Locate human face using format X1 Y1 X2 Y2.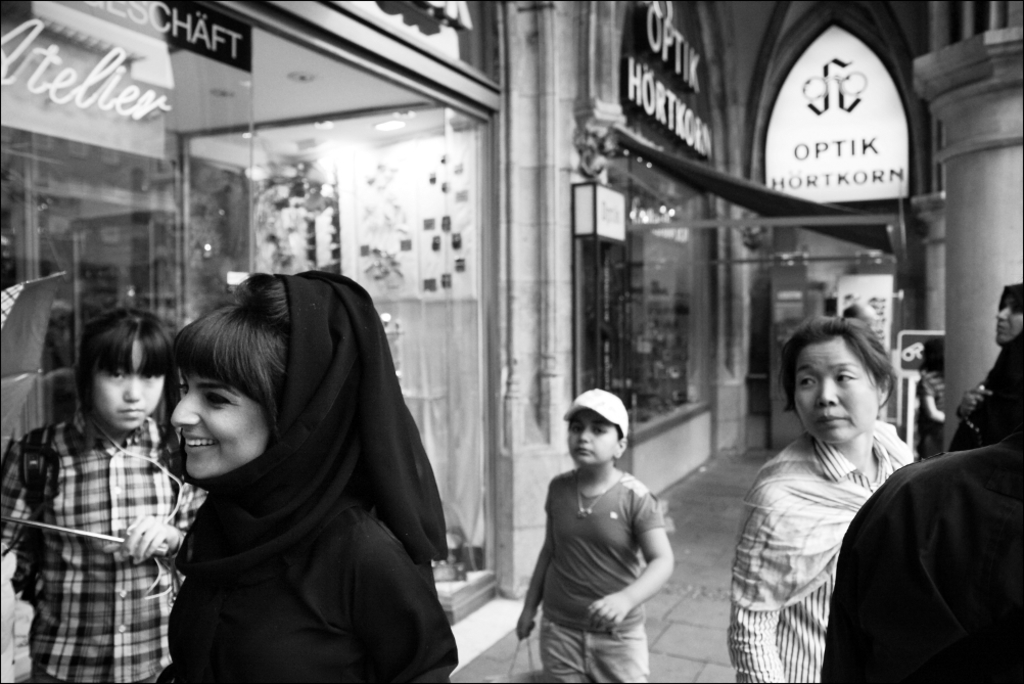
997 294 1023 343.
